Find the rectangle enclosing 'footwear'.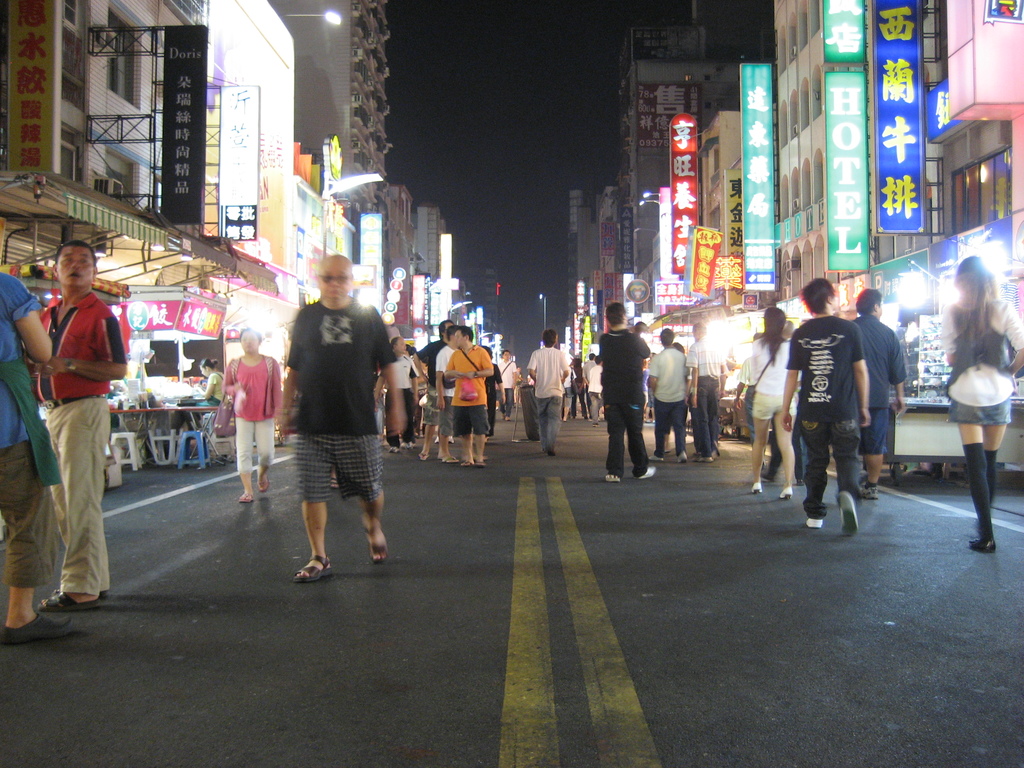
[546, 444, 559, 460].
